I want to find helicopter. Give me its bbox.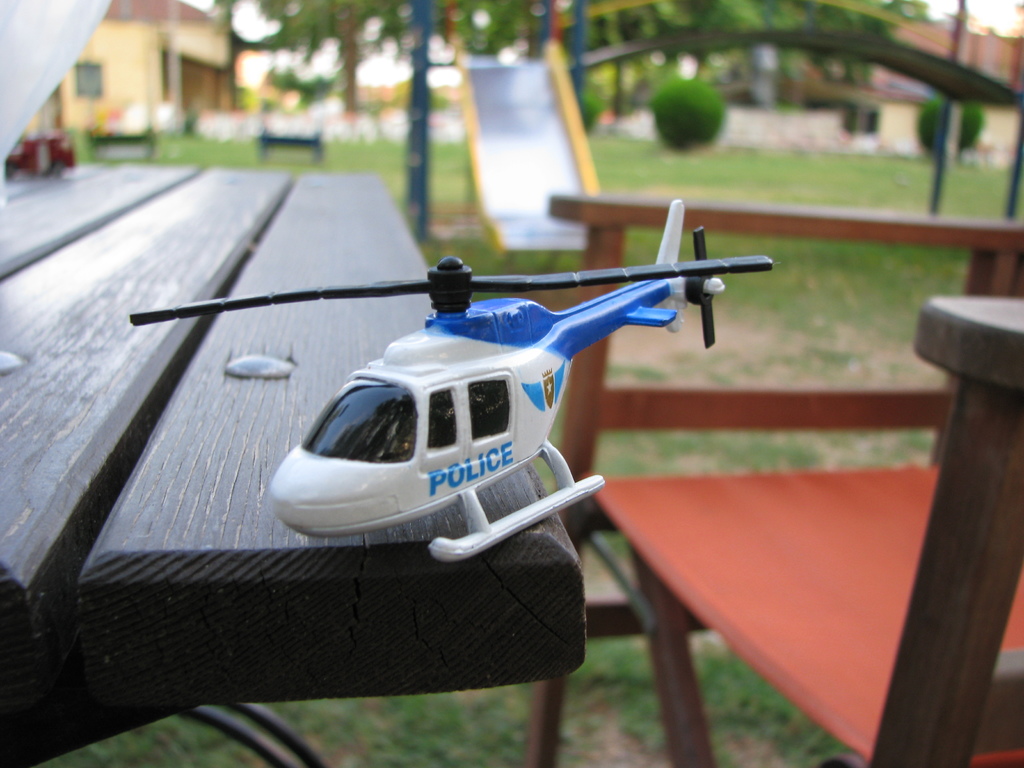
x1=140 y1=209 x2=748 y2=593.
